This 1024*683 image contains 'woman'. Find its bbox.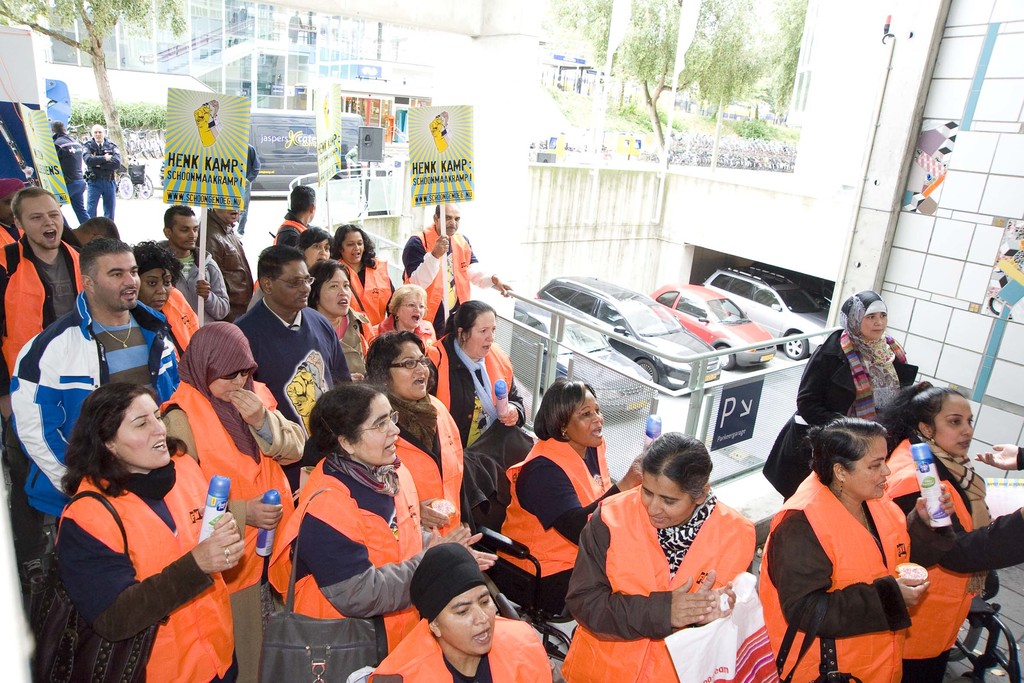
(x1=253, y1=384, x2=504, y2=682).
